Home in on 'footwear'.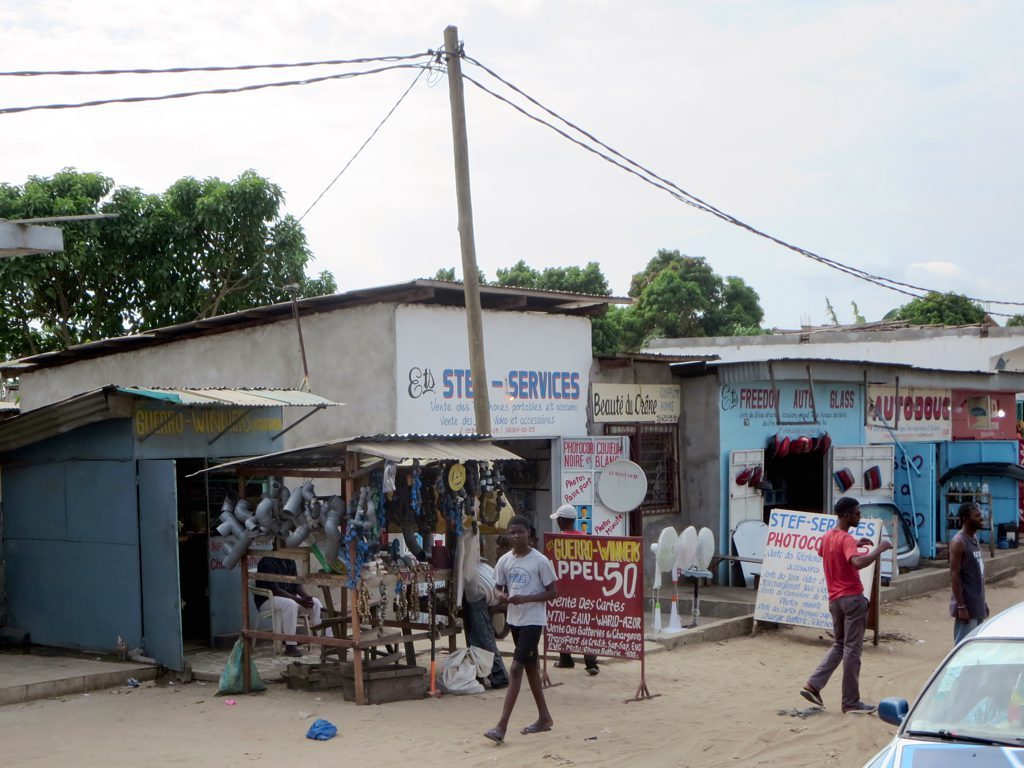
Homed in at (left=846, top=702, right=878, bottom=718).
